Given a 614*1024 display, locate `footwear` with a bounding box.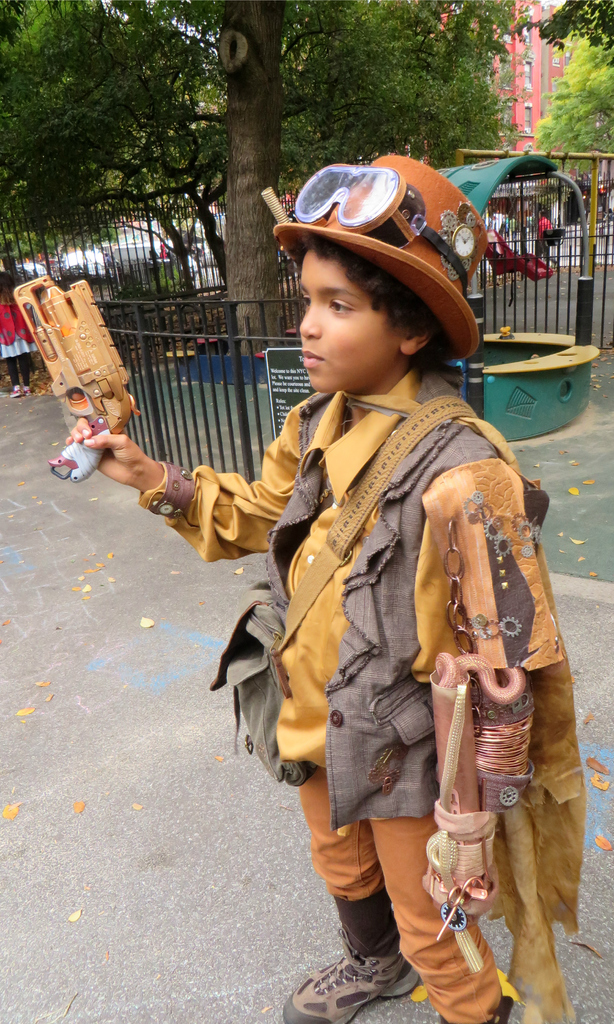
Located: left=20, top=388, right=32, bottom=395.
